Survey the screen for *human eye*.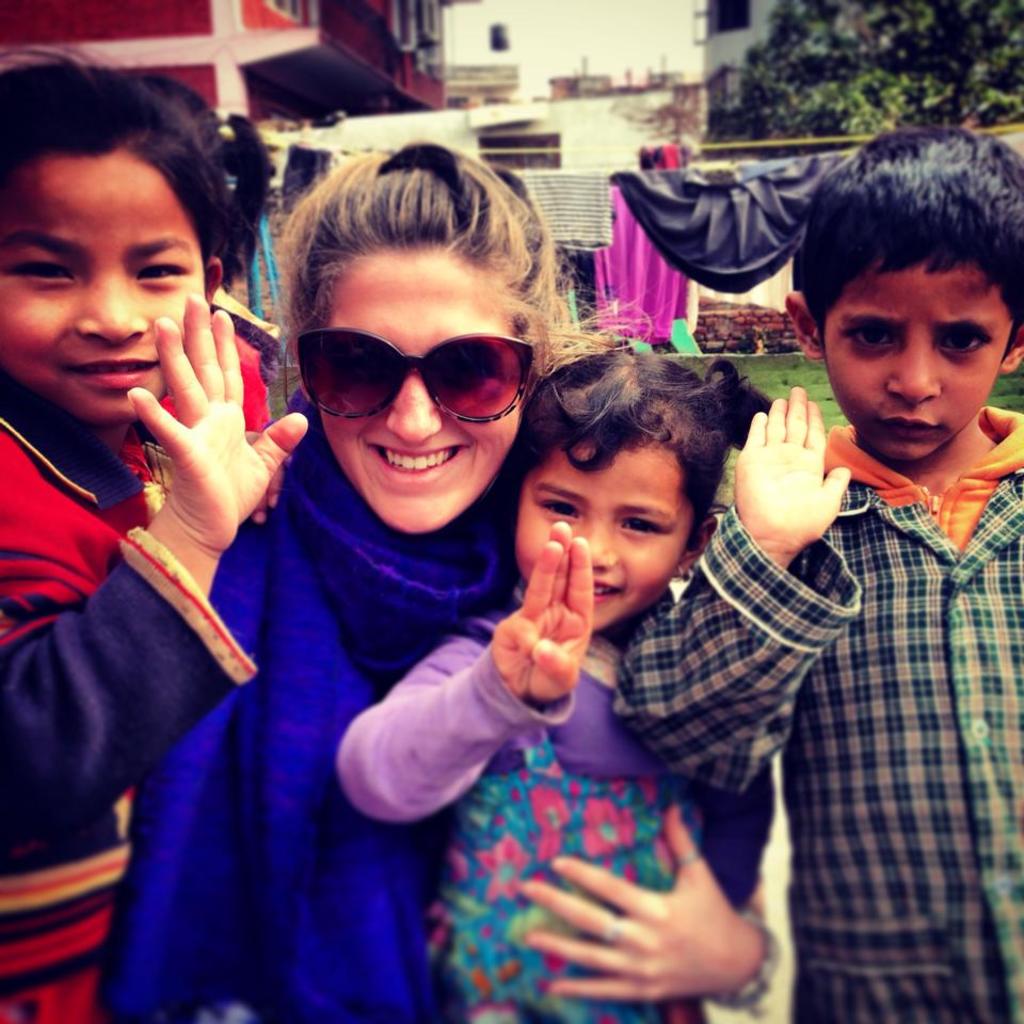
Survey found: bbox=(3, 240, 82, 290).
